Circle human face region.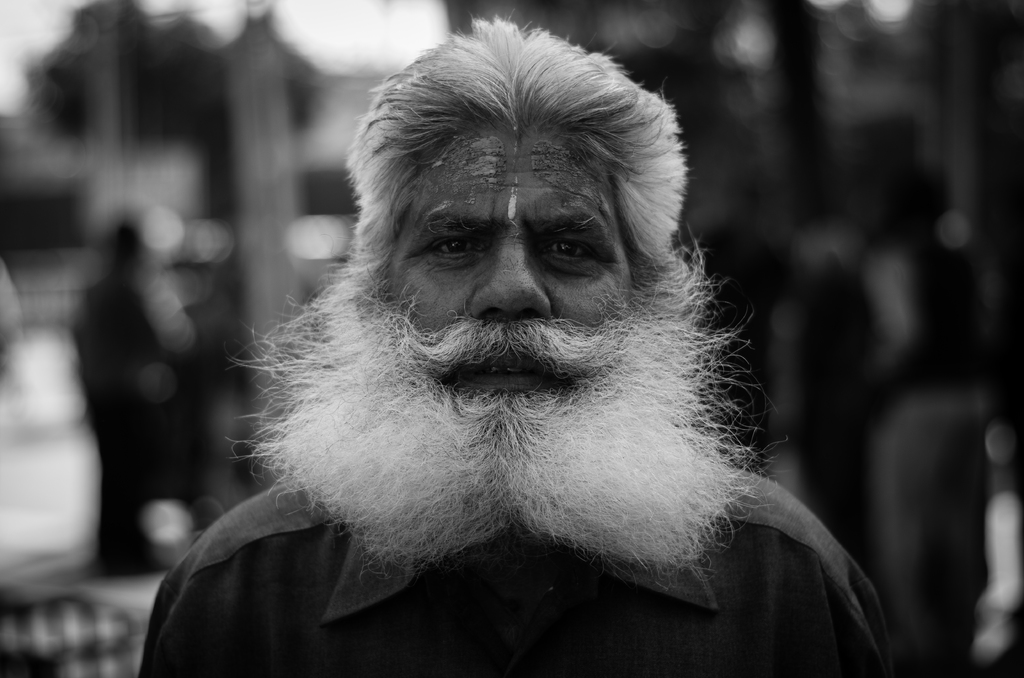
Region: l=387, t=124, r=636, b=402.
